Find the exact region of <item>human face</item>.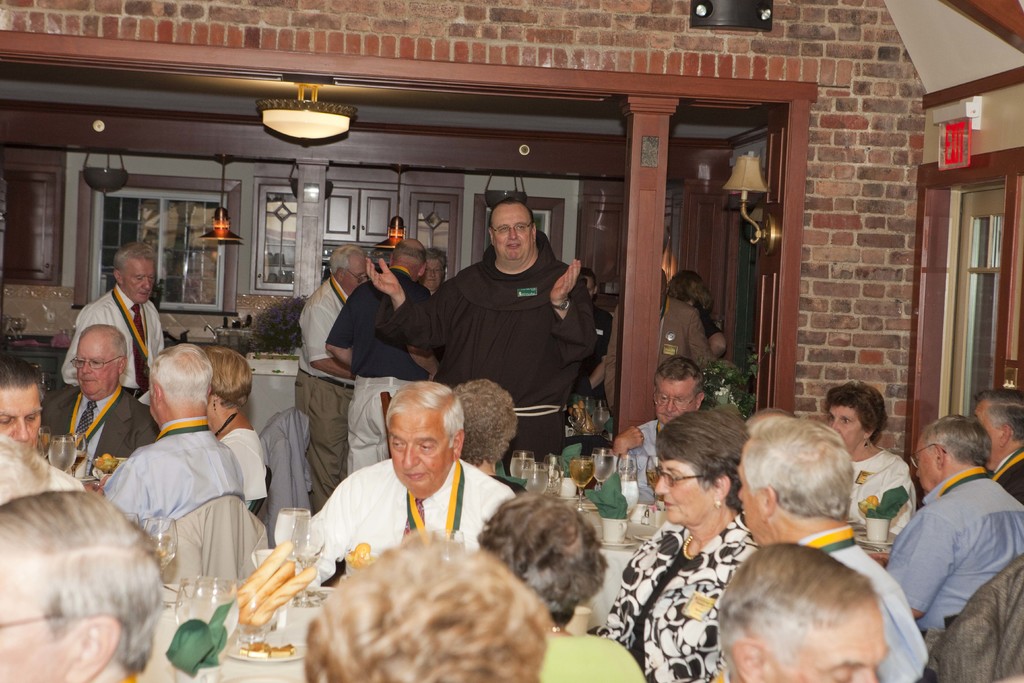
Exact region: (342, 253, 368, 292).
